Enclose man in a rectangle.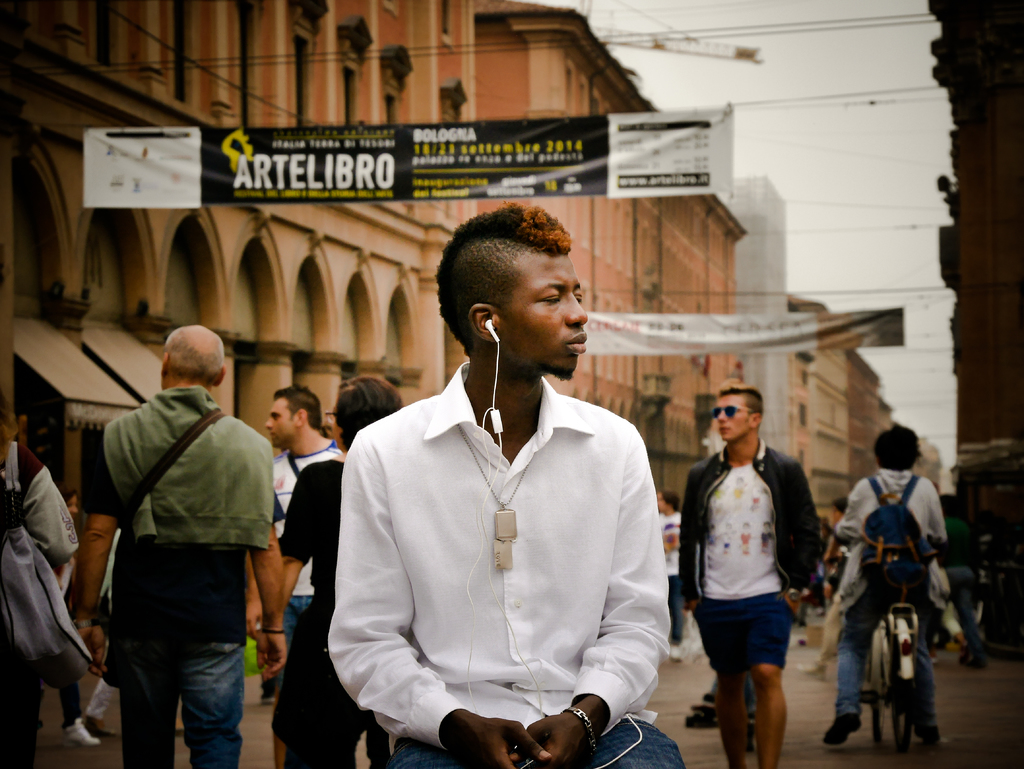
[x1=257, y1=390, x2=337, y2=768].
